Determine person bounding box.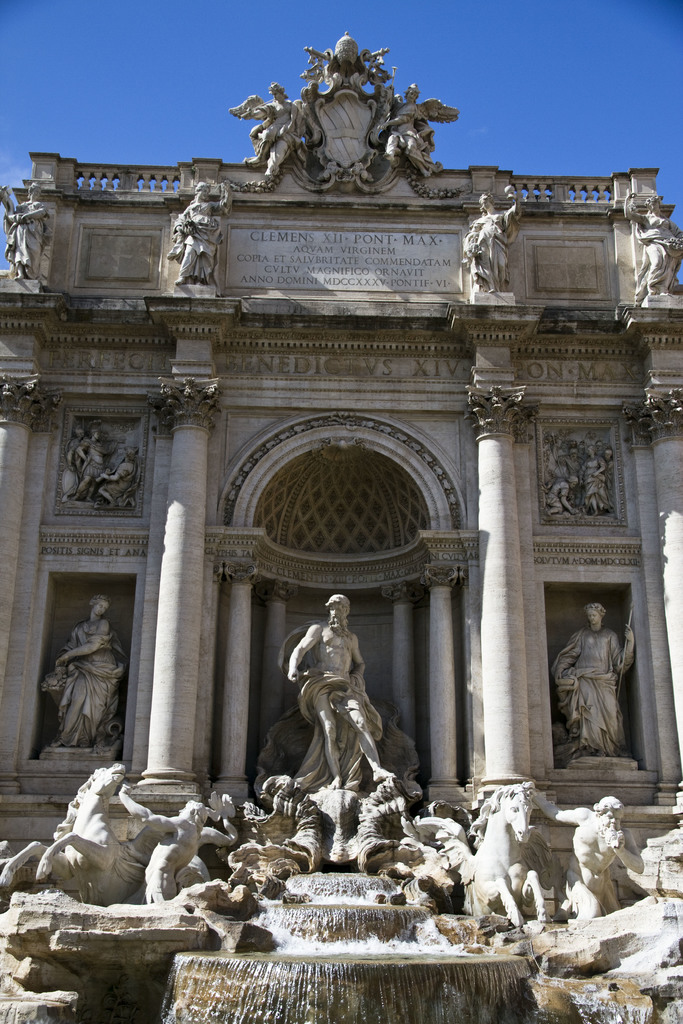
Determined: box(525, 778, 643, 918).
